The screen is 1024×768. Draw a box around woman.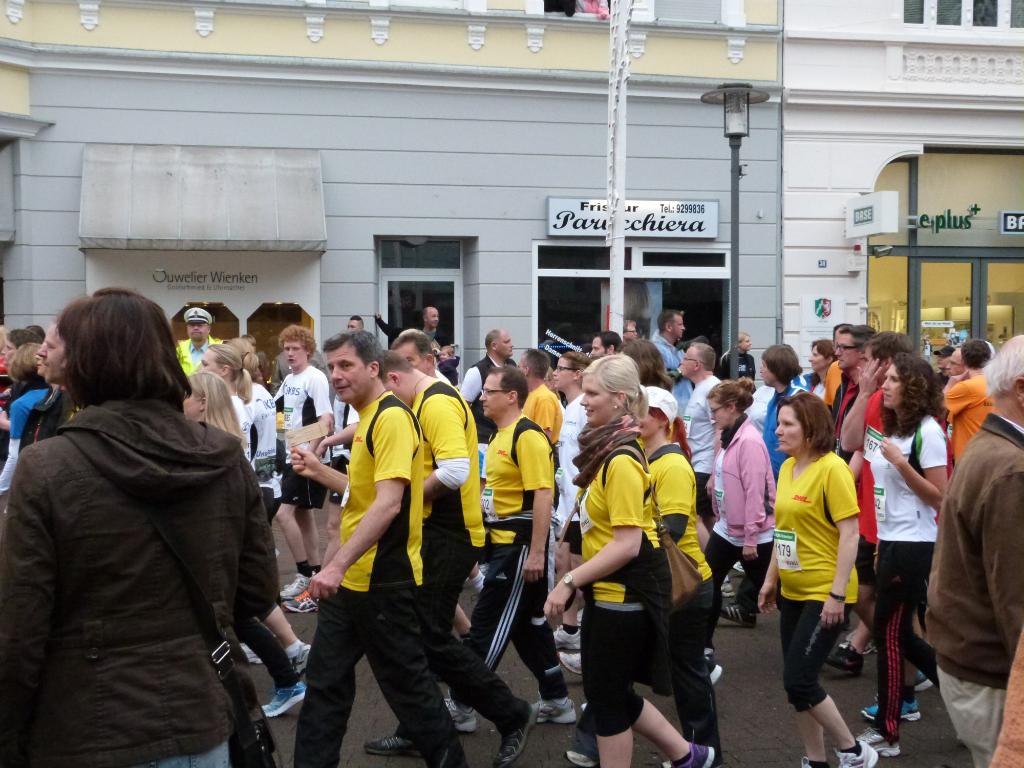
{"left": 183, "top": 368, "right": 246, "bottom": 438}.
